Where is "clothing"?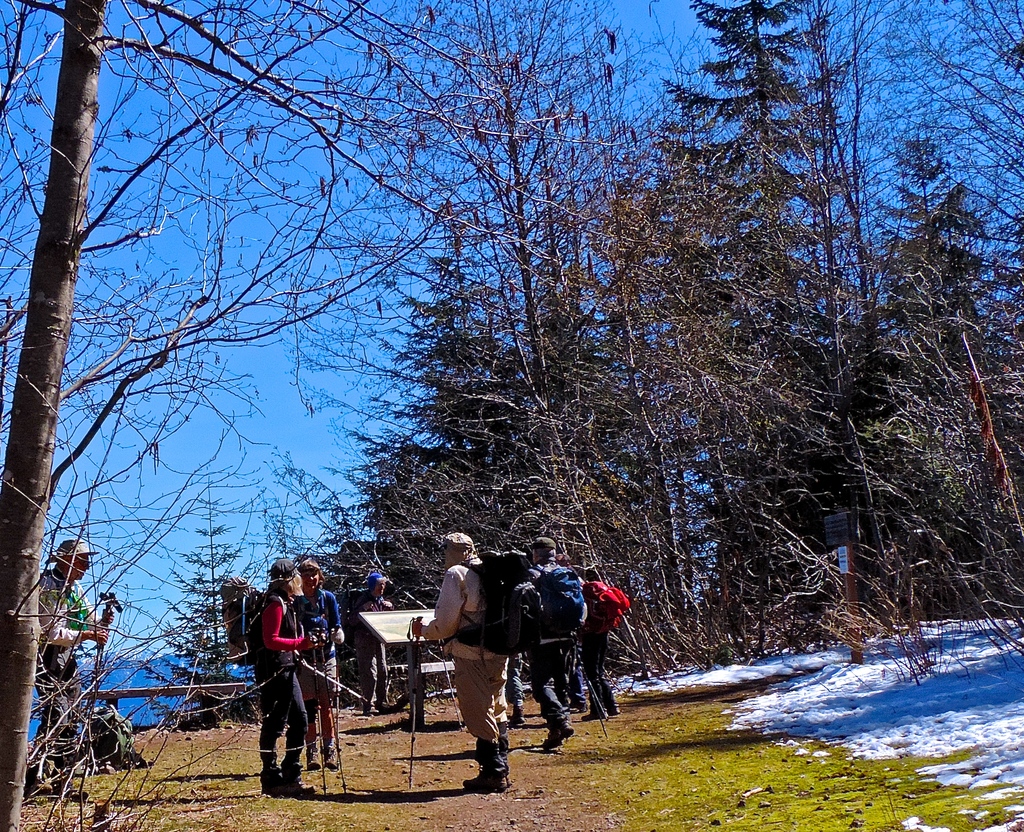
583 582 618 715.
